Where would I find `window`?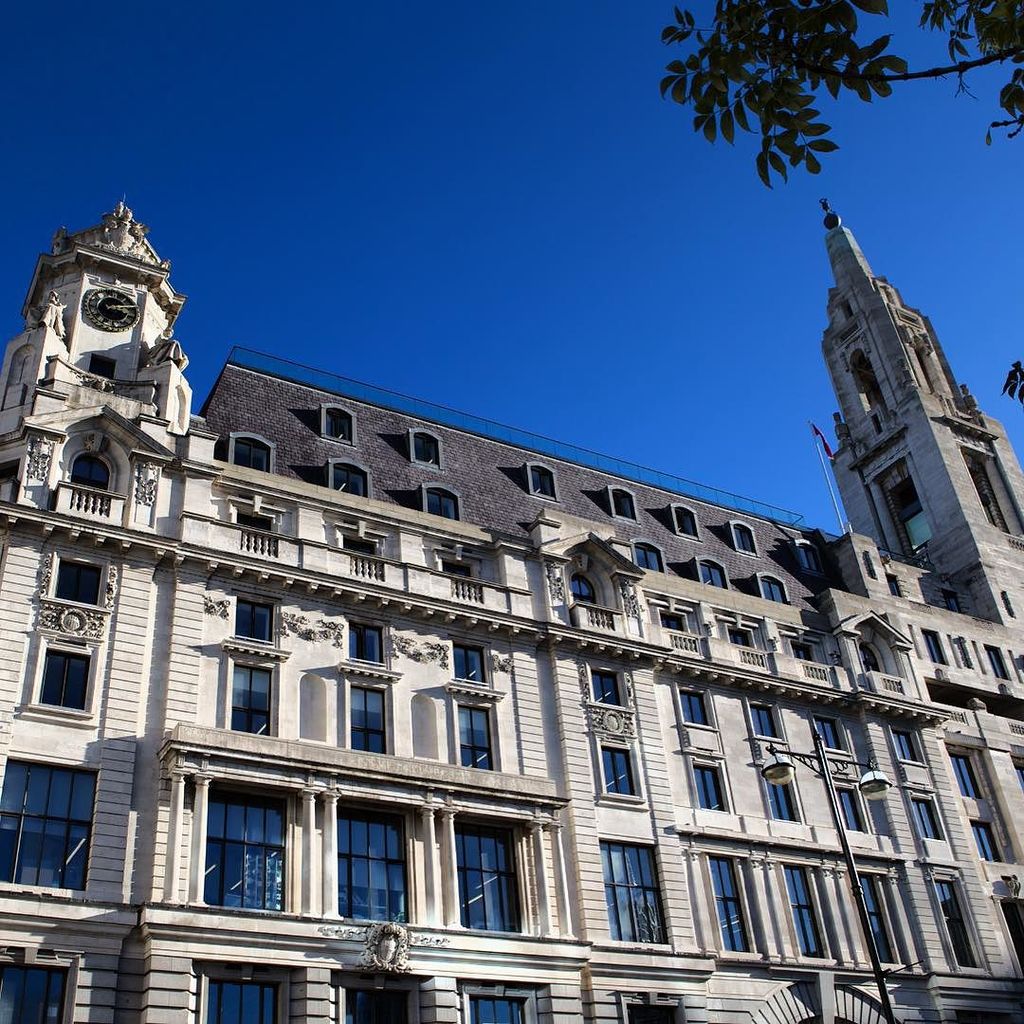
At l=455, t=639, r=484, b=687.
